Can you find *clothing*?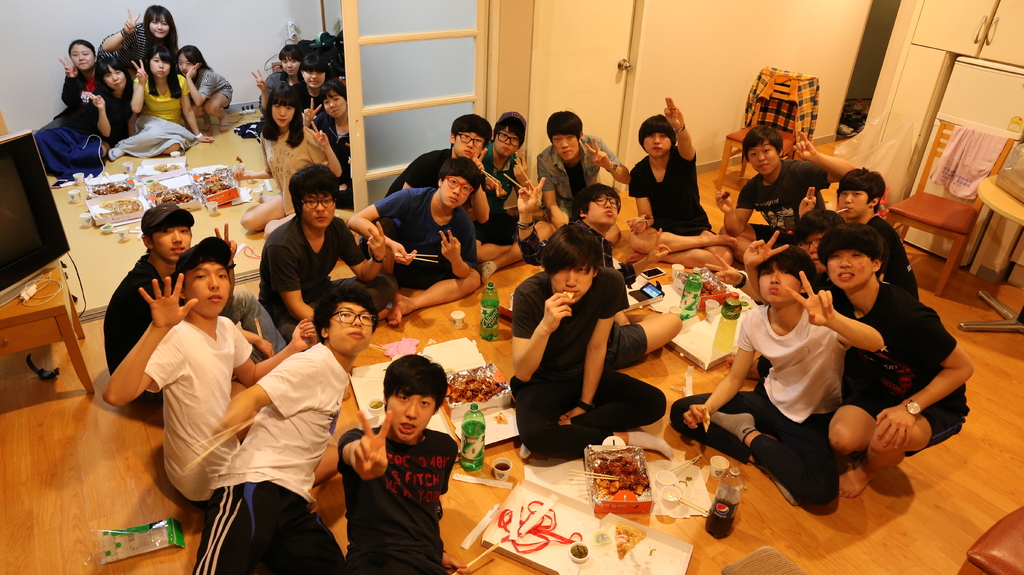
Yes, bounding box: rect(196, 328, 340, 574).
